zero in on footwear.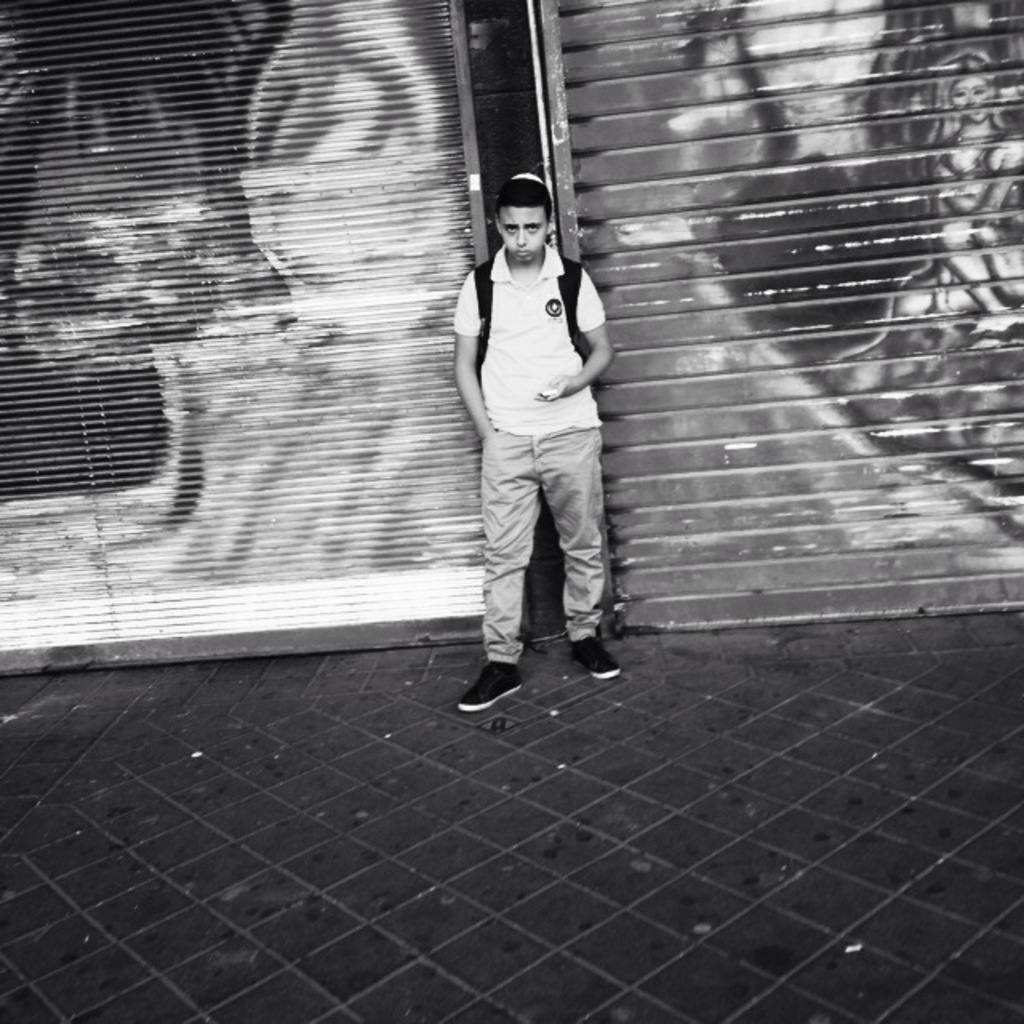
Zeroed in: 563, 634, 624, 685.
